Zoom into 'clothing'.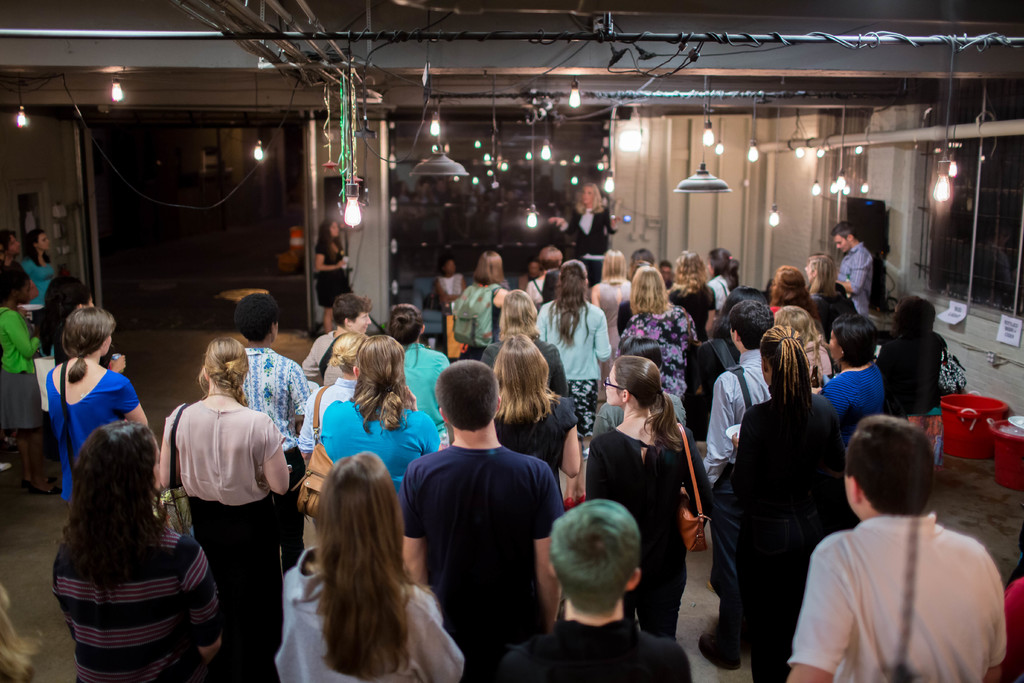
Zoom target: rect(18, 257, 56, 306).
